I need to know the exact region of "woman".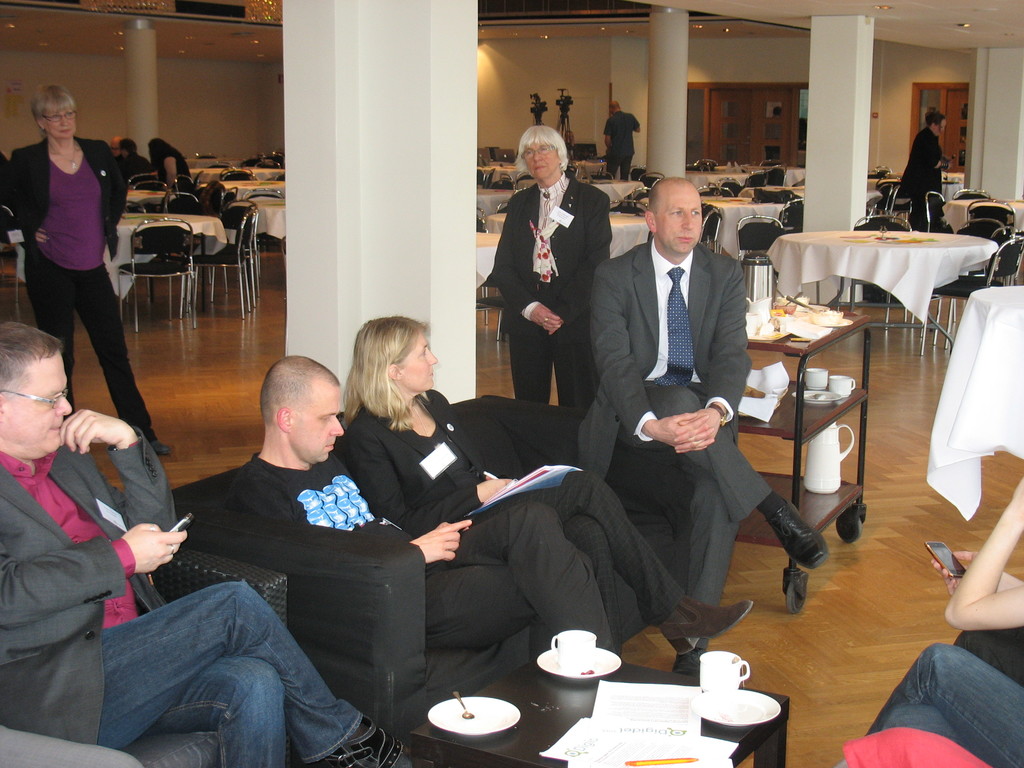
Region: bbox=[9, 82, 141, 445].
